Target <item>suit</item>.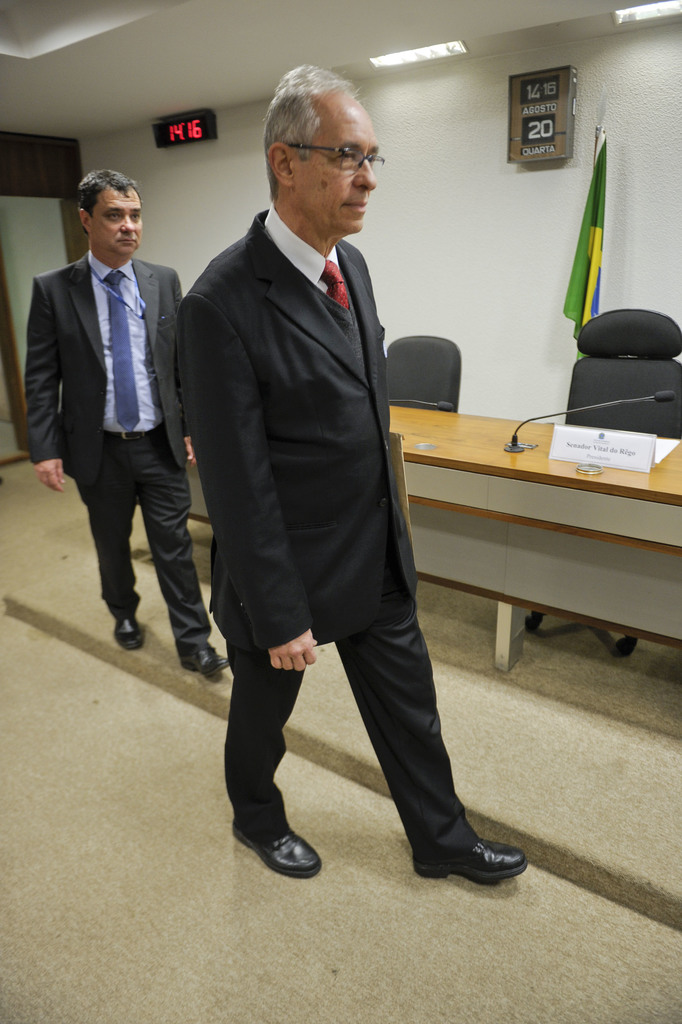
Target region: BBox(166, 97, 450, 866).
